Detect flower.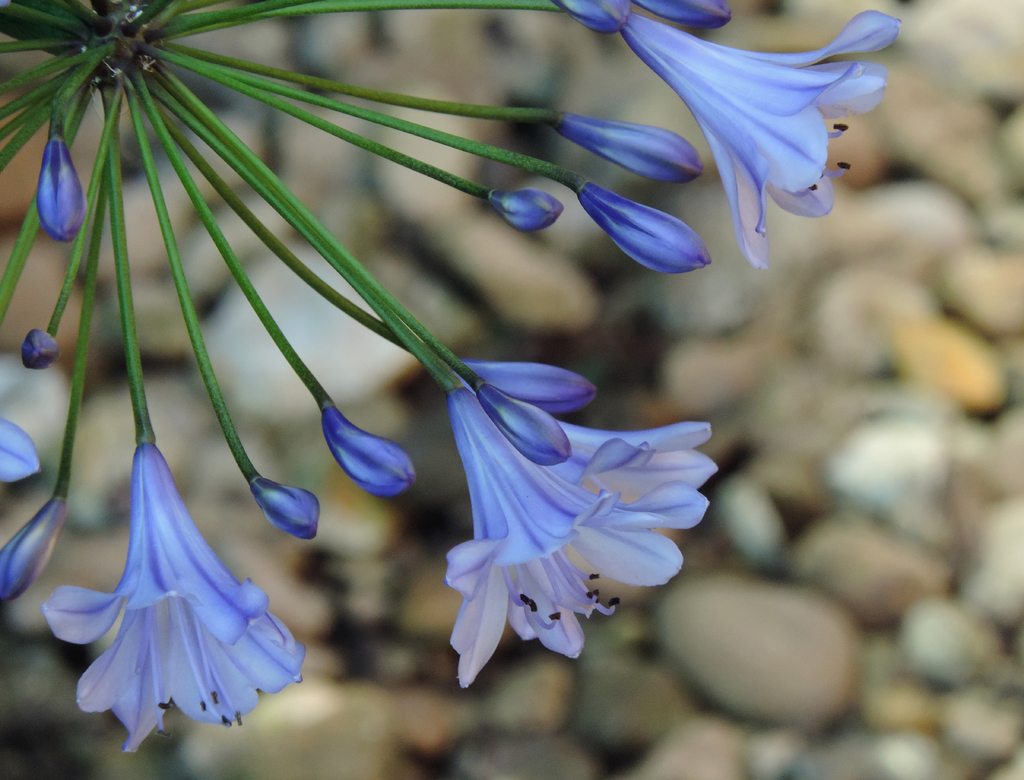
Detected at [557, 5, 904, 272].
